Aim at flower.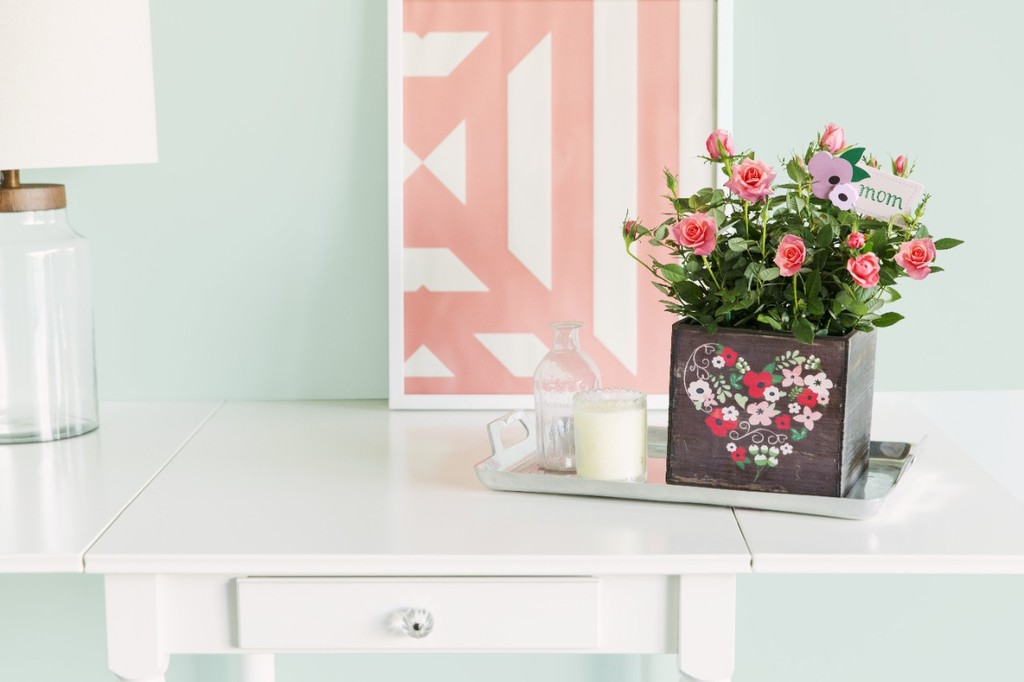
Aimed at <region>721, 159, 771, 201</region>.
